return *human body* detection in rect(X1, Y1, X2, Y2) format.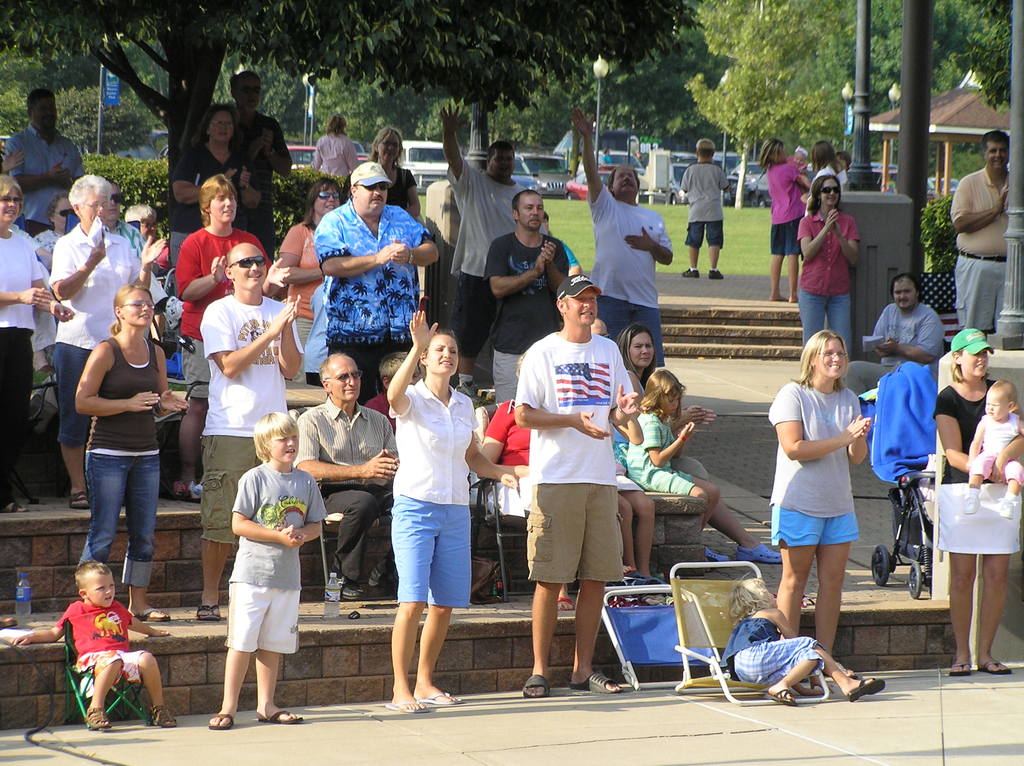
rect(312, 203, 449, 406).
